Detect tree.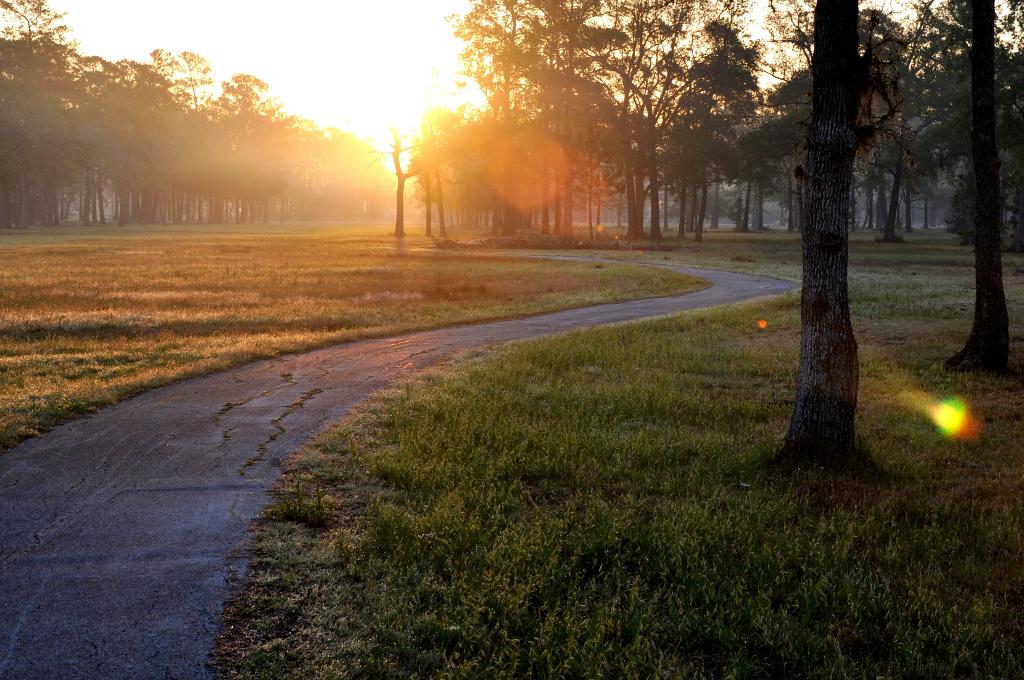
Detected at 772 46 902 462.
